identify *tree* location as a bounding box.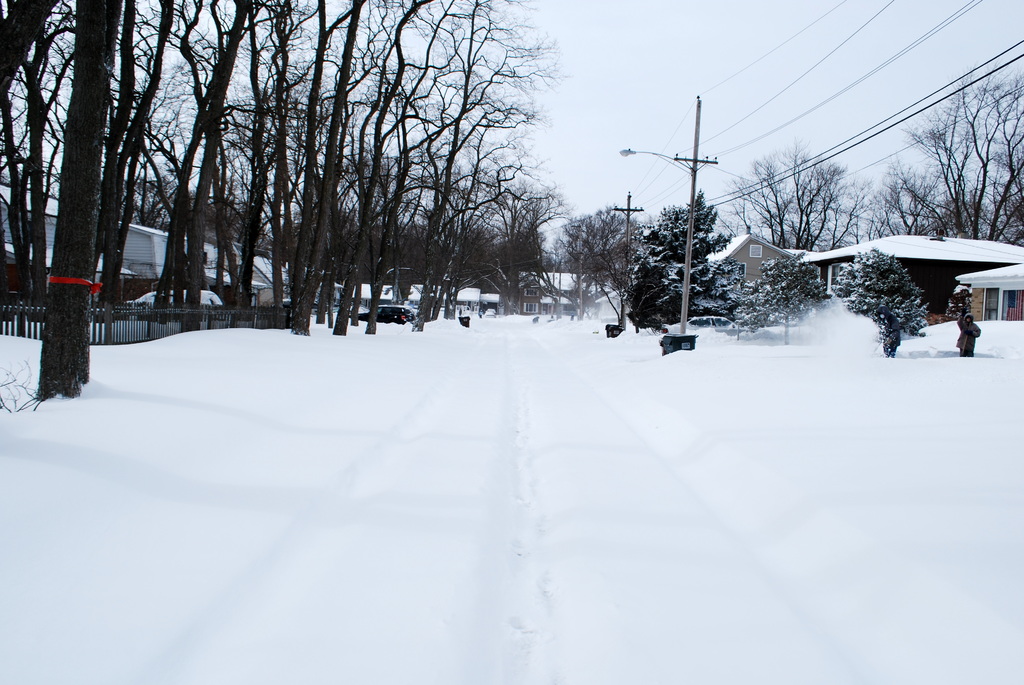
locate(650, 185, 719, 251).
